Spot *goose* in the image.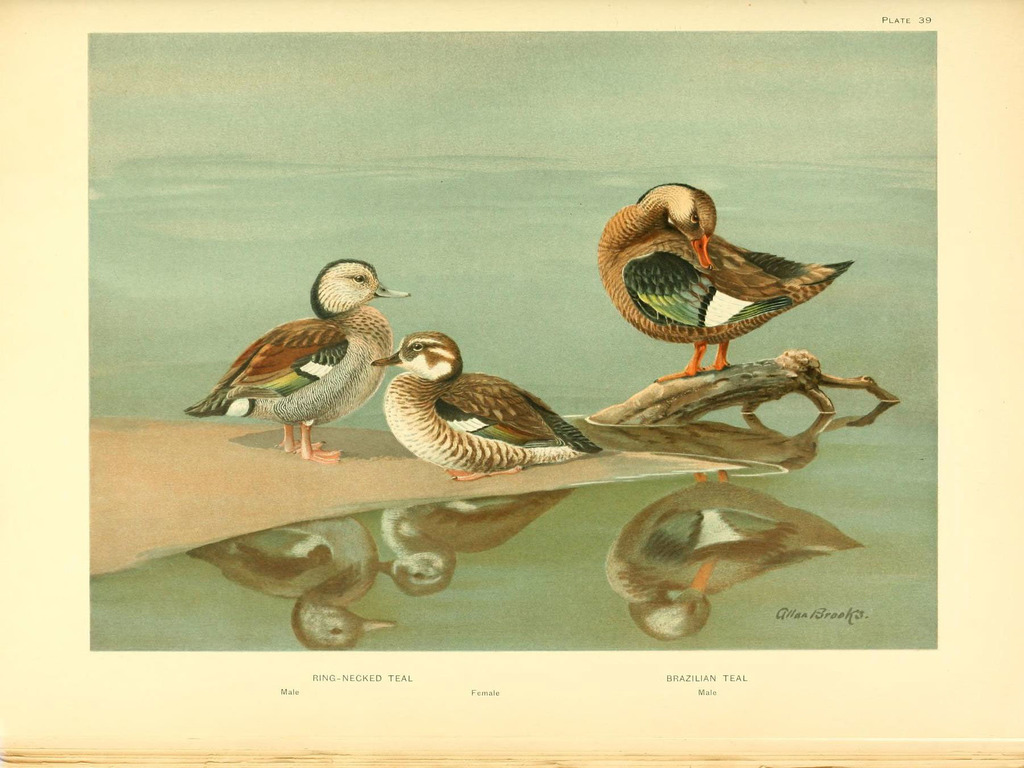
*goose* found at 593:184:852:373.
